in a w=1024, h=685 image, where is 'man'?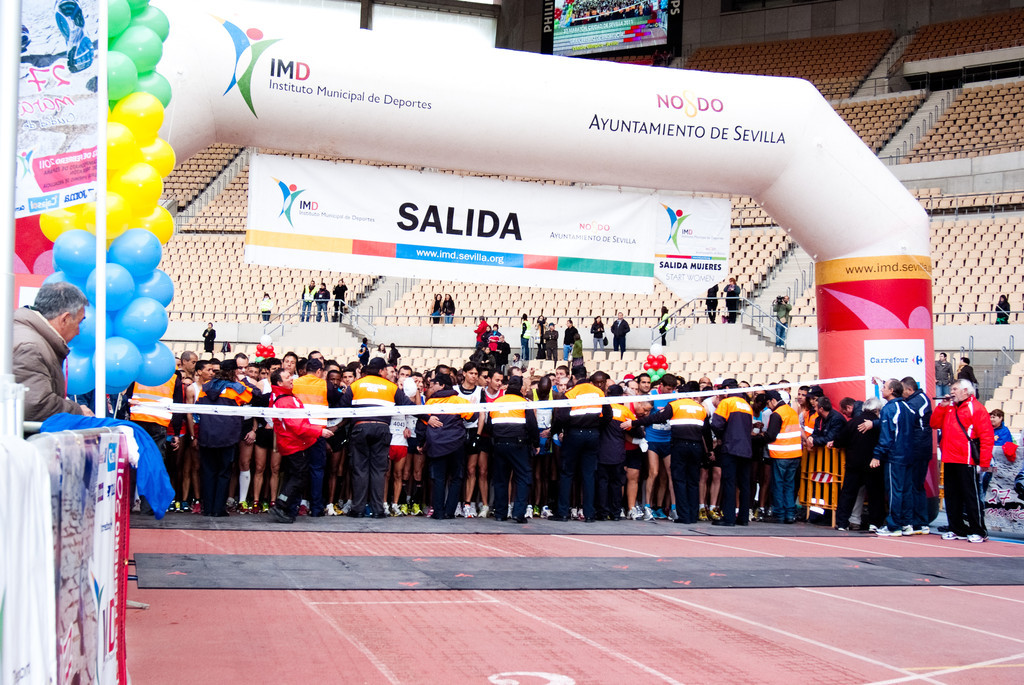
(563,364,620,507).
